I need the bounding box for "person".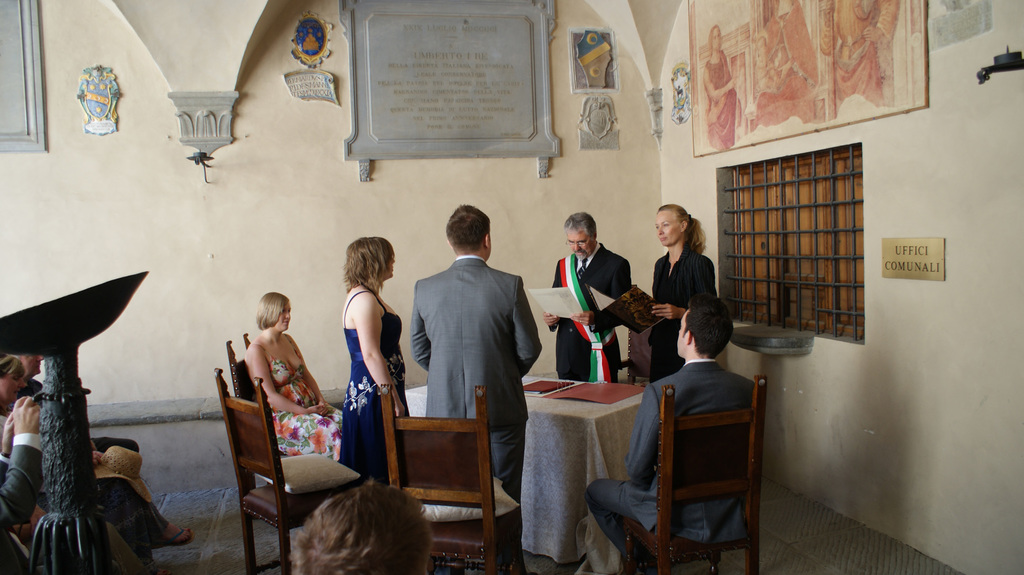
Here it is: pyautogui.locateOnScreen(342, 235, 410, 485).
